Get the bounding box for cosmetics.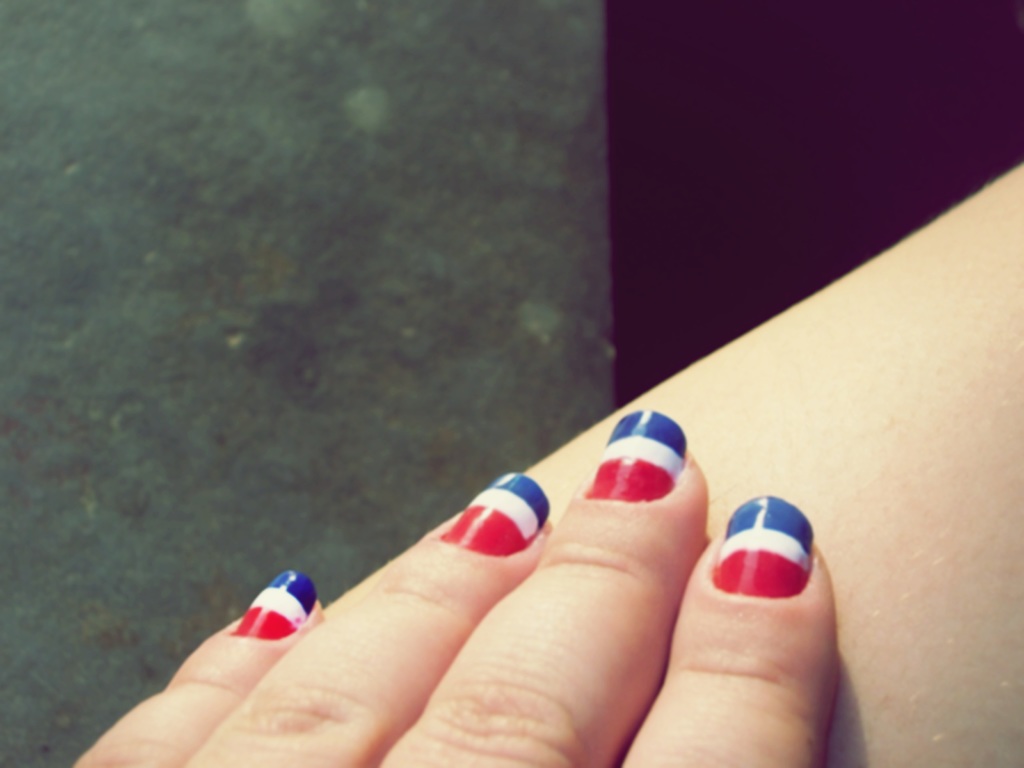
{"left": 709, "top": 490, "right": 822, "bottom": 599}.
